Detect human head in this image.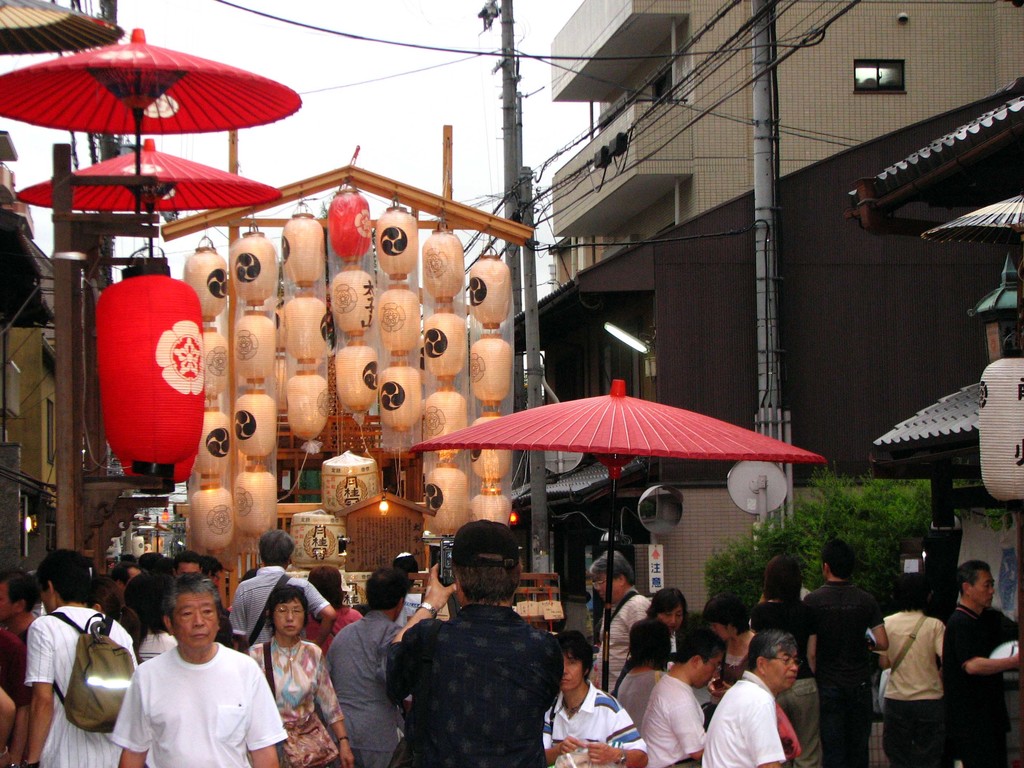
Detection: 202,552,225,583.
